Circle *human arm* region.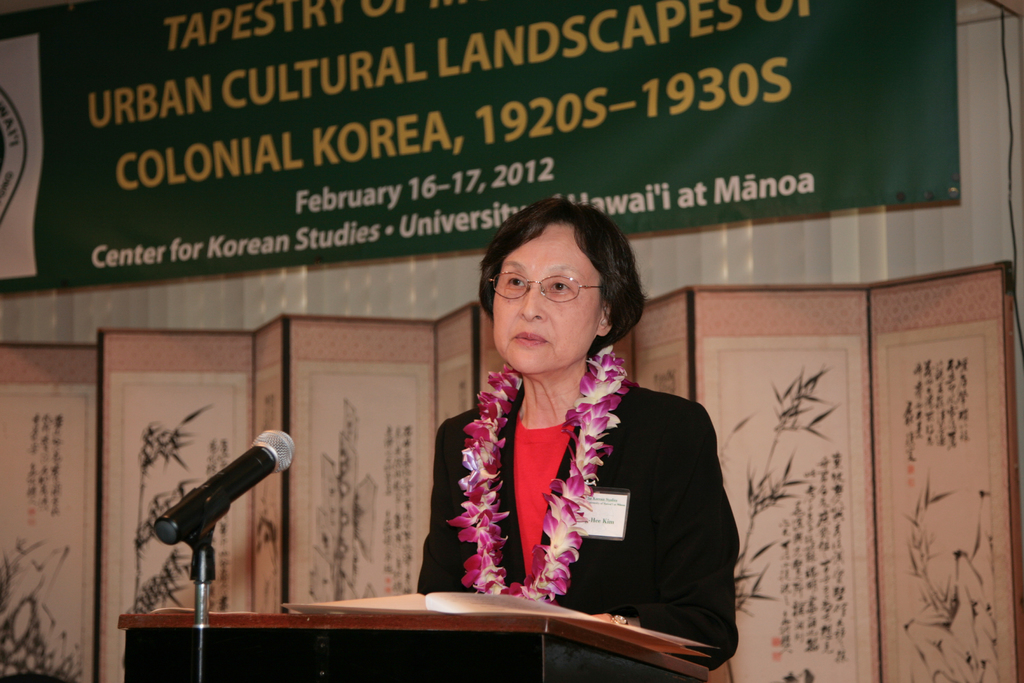
Region: rect(584, 413, 739, 670).
